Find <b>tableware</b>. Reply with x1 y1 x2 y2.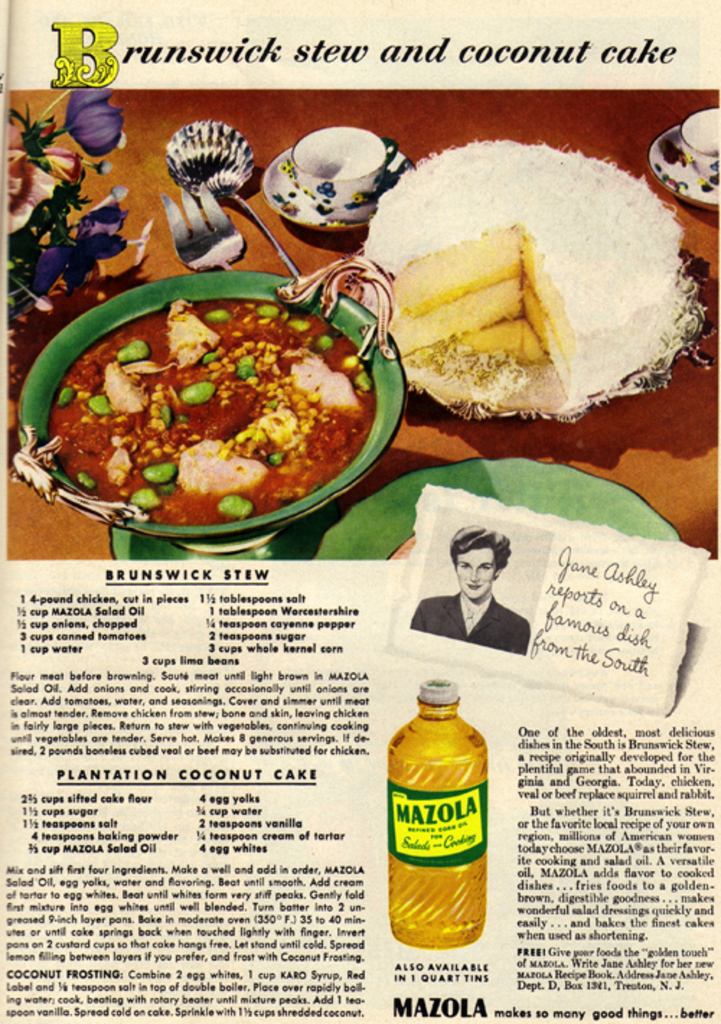
162 118 304 280.
